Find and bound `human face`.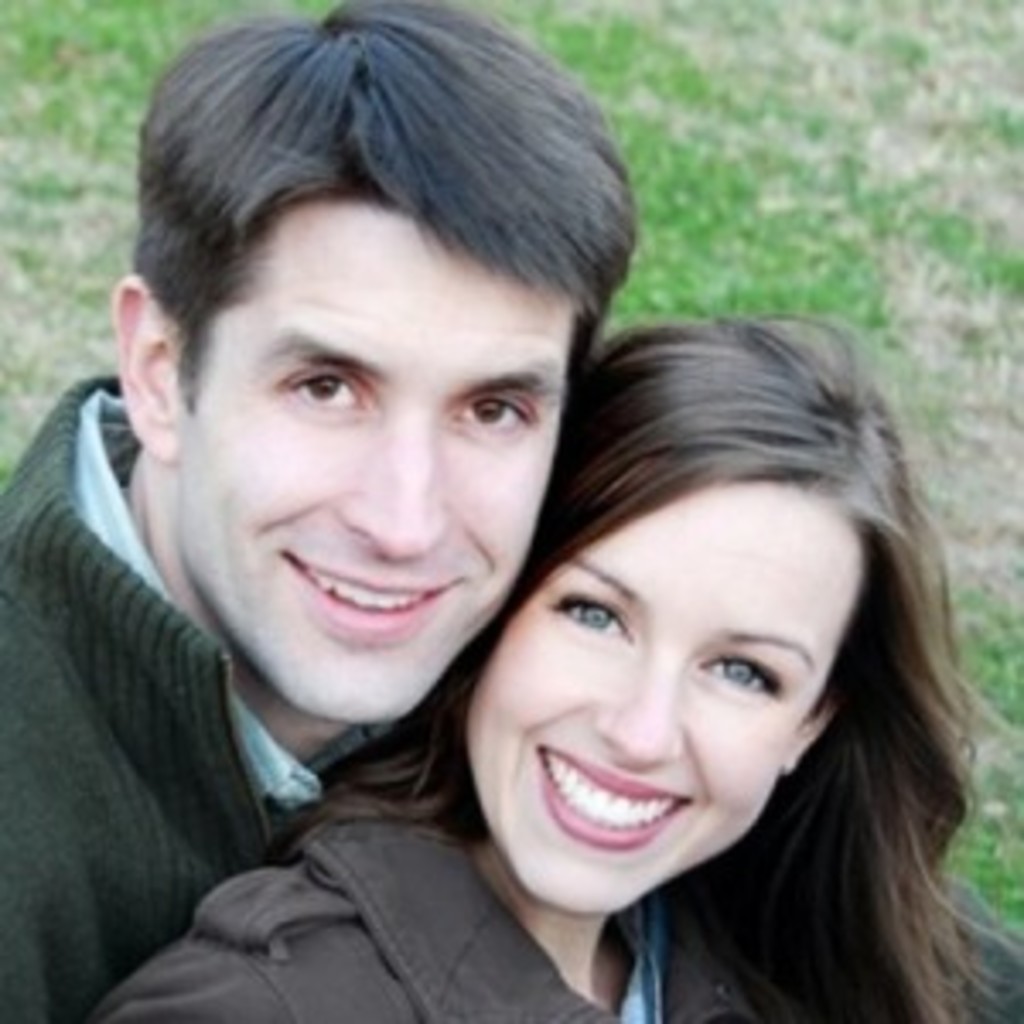
Bound: (x1=150, y1=198, x2=580, y2=734).
